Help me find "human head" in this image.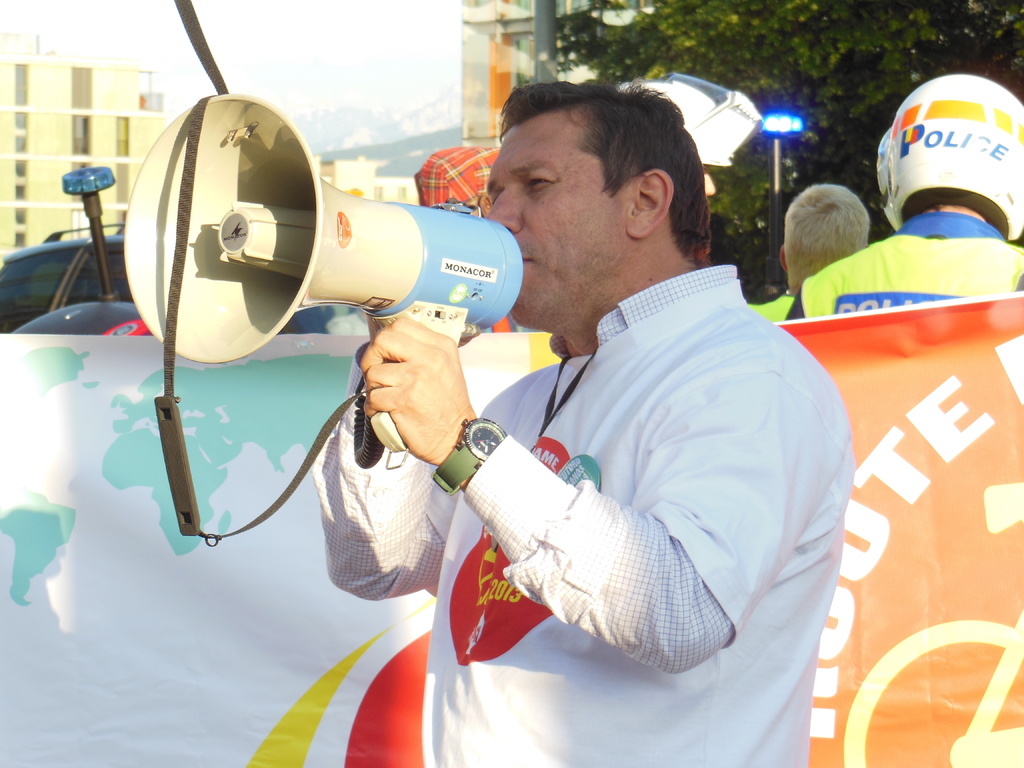
Found it: pyautogui.locateOnScreen(630, 74, 756, 201).
